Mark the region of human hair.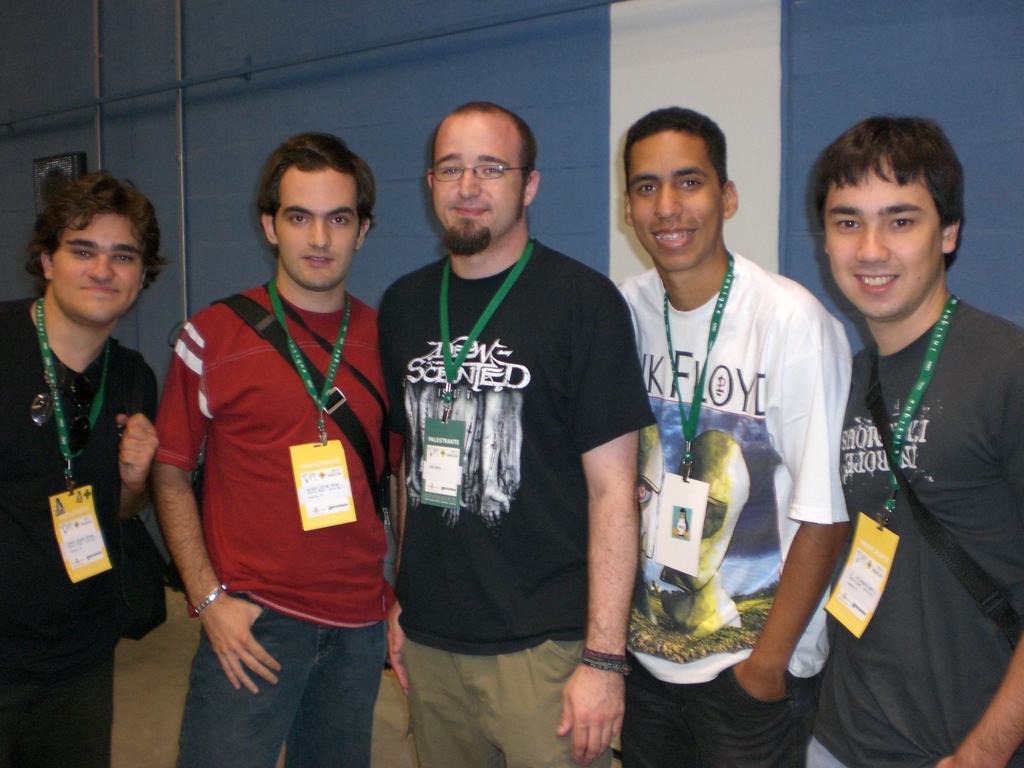
Region: locate(258, 131, 378, 257).
